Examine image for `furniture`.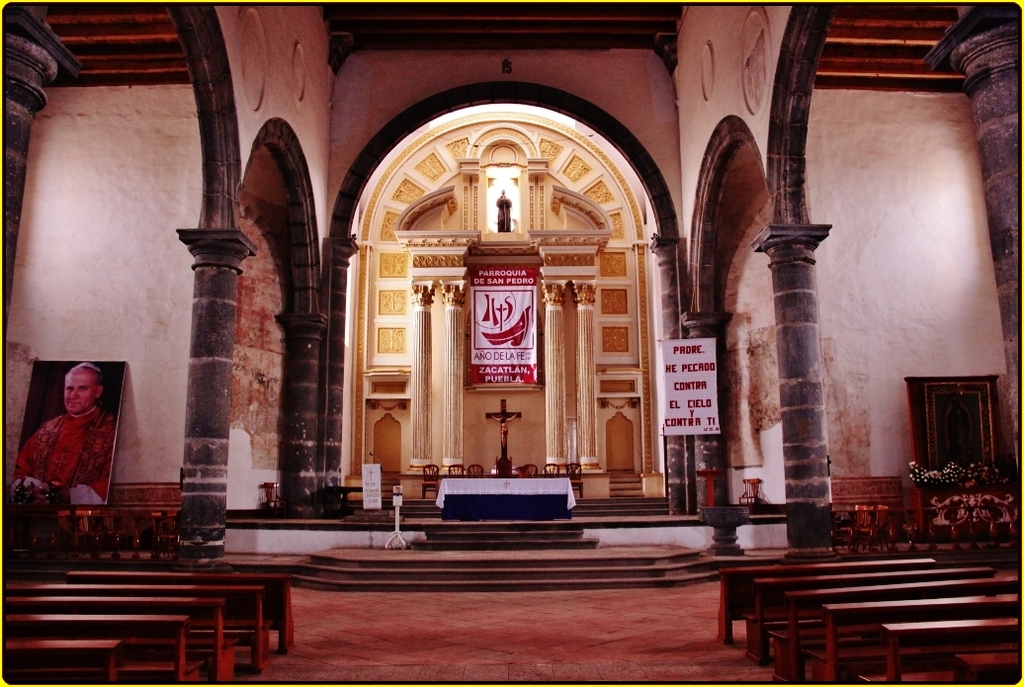
Examination result: <bbox>856, 501, 875, 541</bbox>.
